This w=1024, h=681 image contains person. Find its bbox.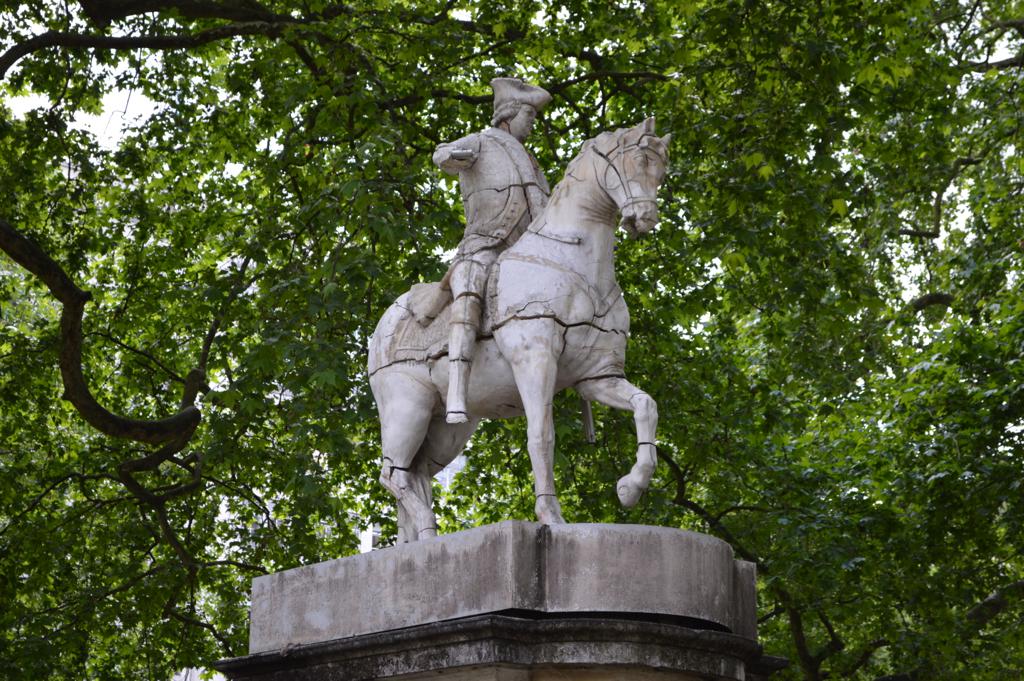
select_region(435, 75, 552, 428).
